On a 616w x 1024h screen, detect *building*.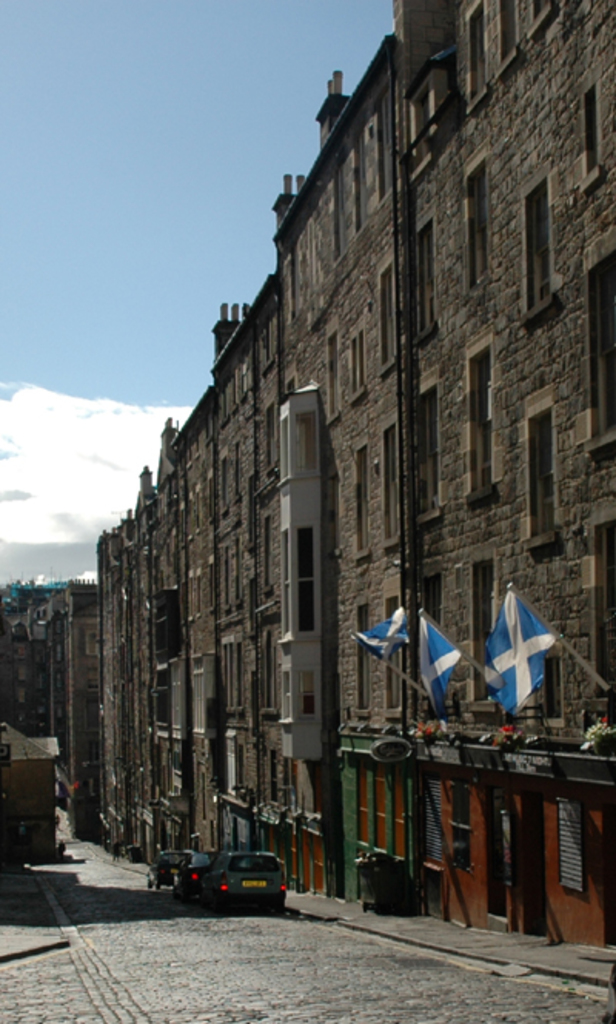
99:0:614:944.
